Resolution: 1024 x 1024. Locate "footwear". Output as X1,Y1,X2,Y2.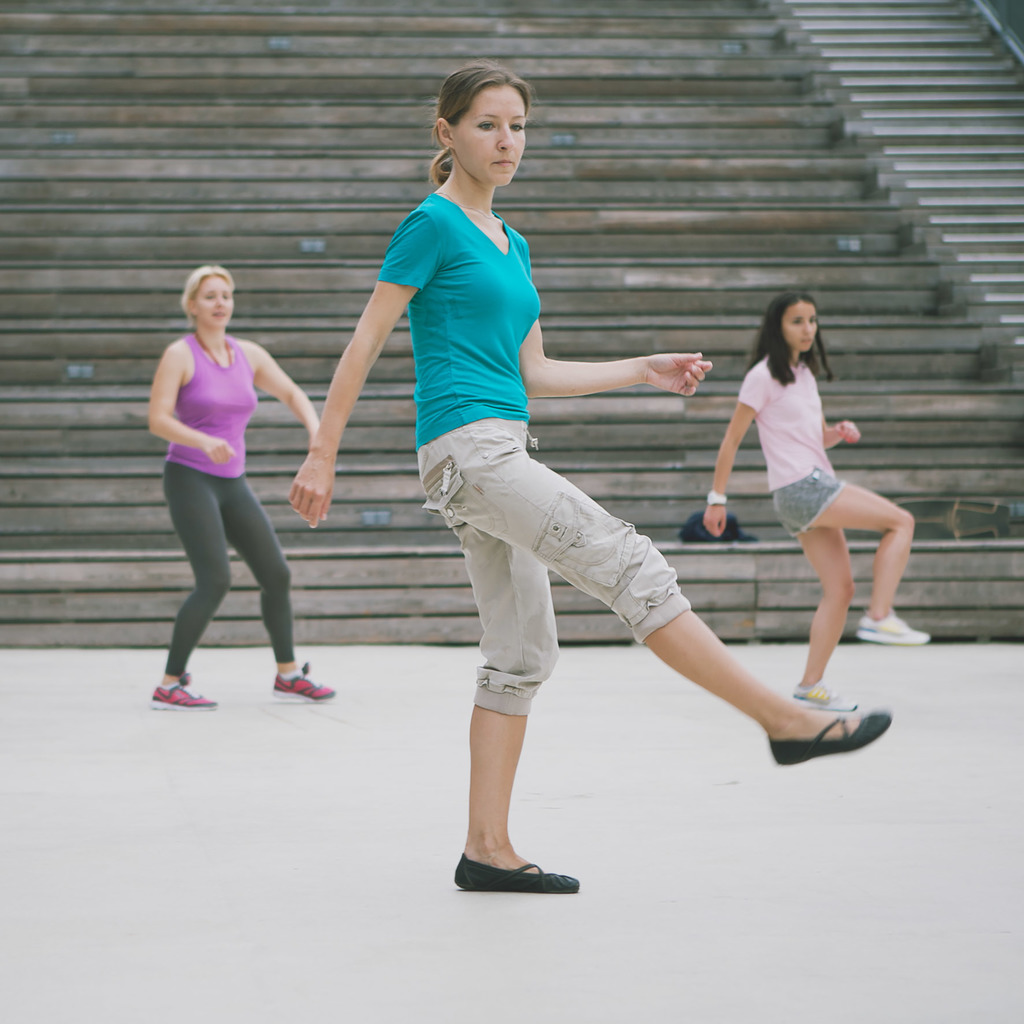
856,603,930,648.
